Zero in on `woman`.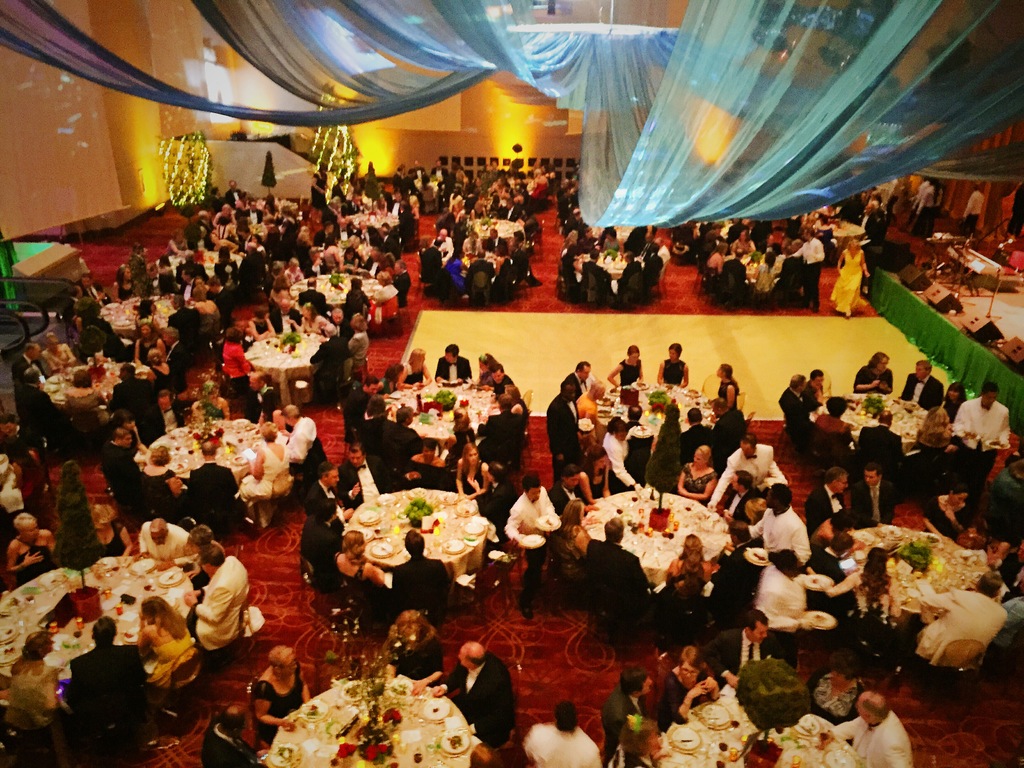
Zeroed in: <region>61, 369, 113, 426</region>.
